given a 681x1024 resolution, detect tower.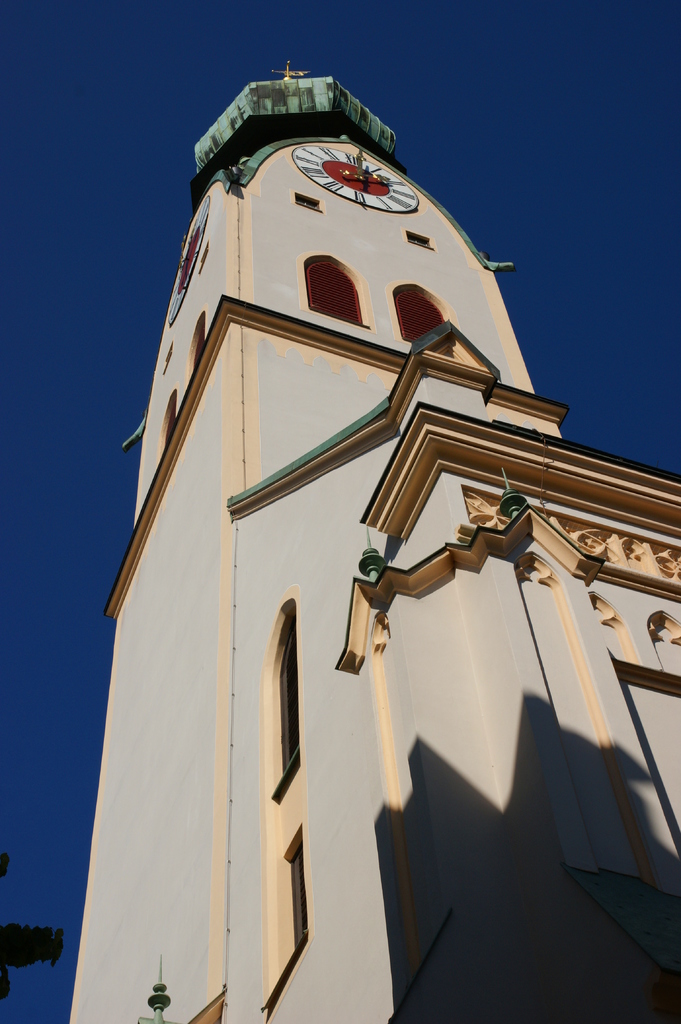
<box>81,54,630,1023</box>.
